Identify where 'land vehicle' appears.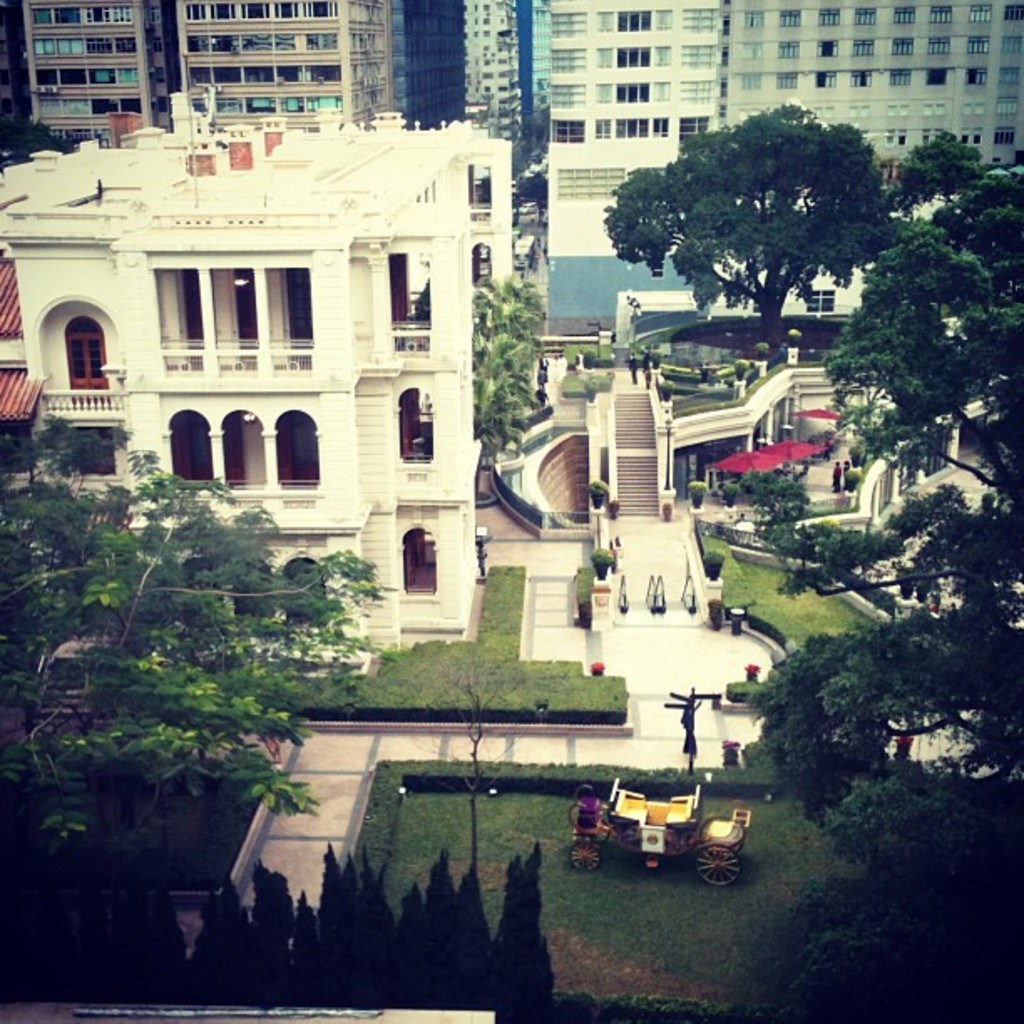
Appears at (596,763,748,880).
